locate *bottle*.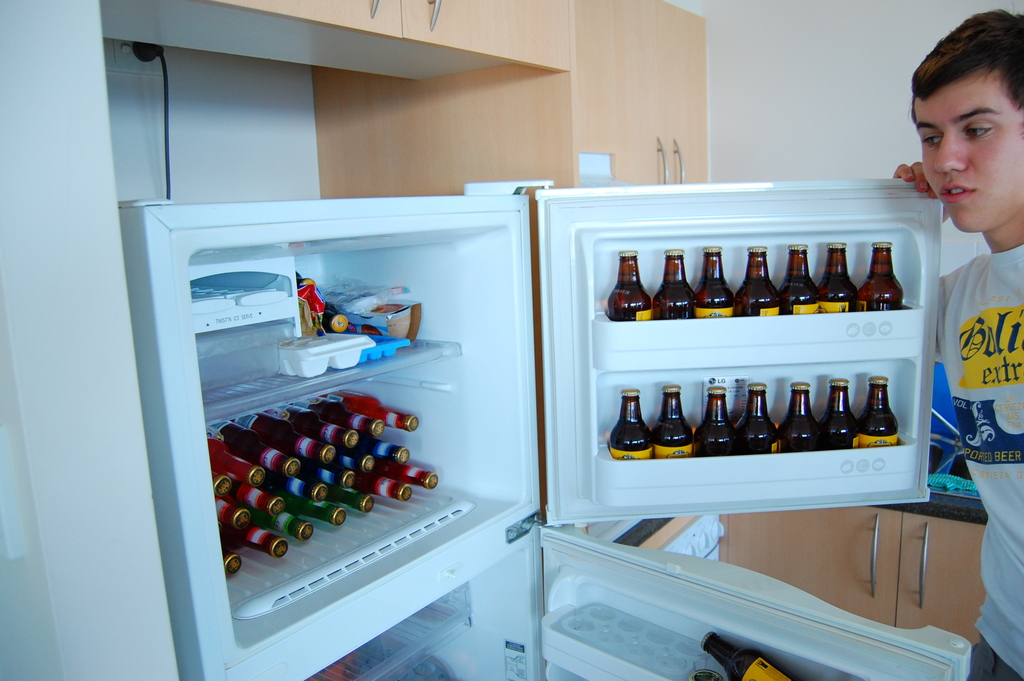
Bounding box: (x1=230, y1=411, x2=337, y2=464).
